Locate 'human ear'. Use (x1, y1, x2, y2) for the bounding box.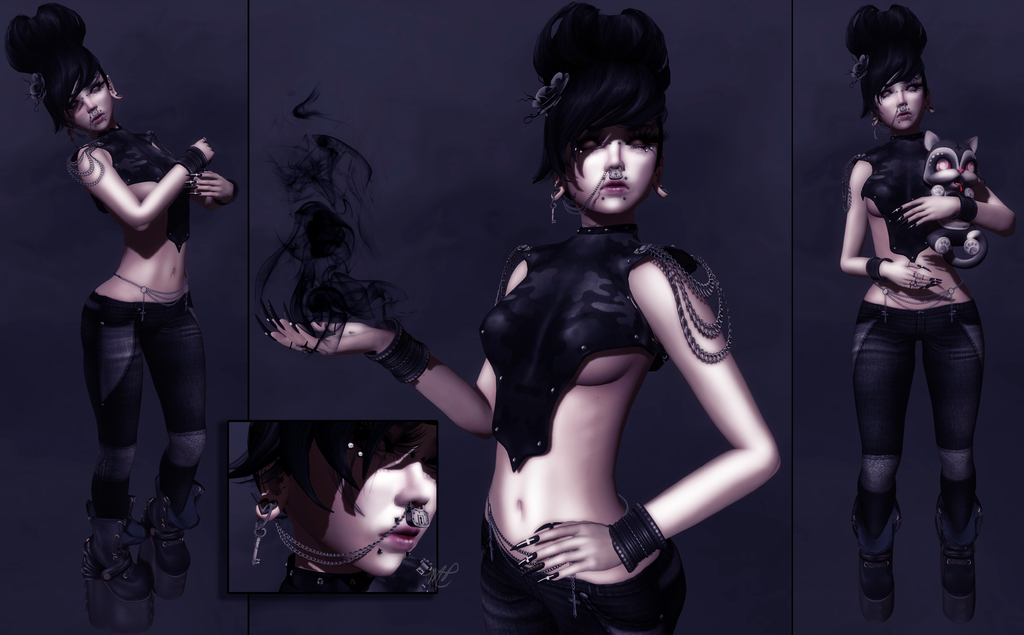
(924, 88, 939, 117).
